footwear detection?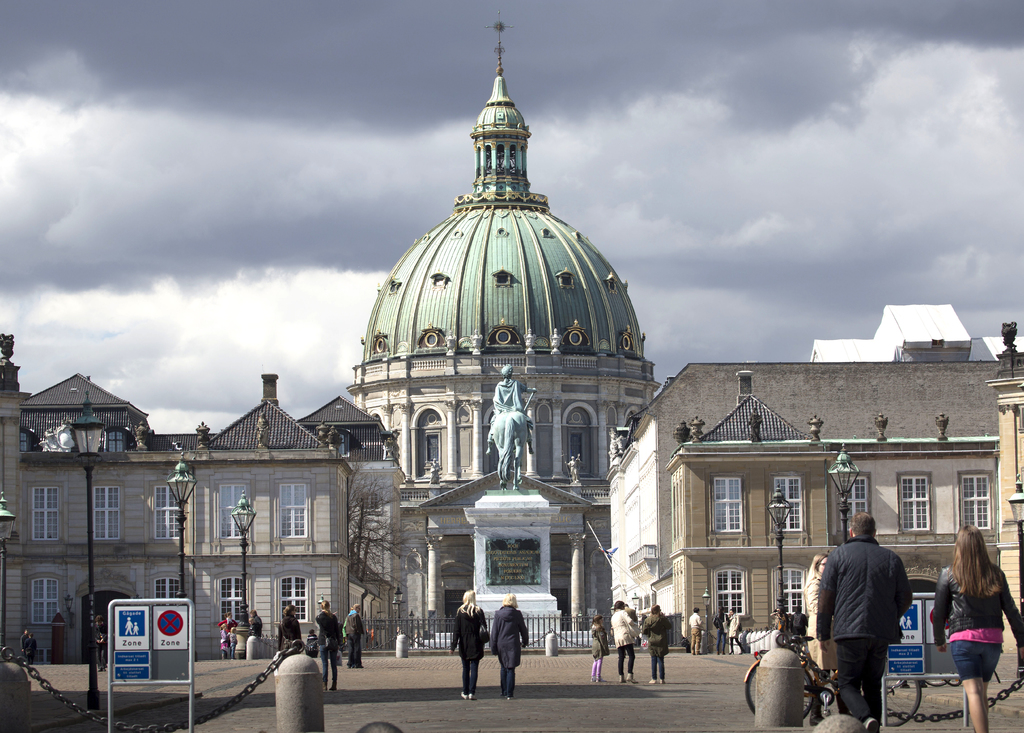
(left=462, top=691, right=467, bottom=699)
